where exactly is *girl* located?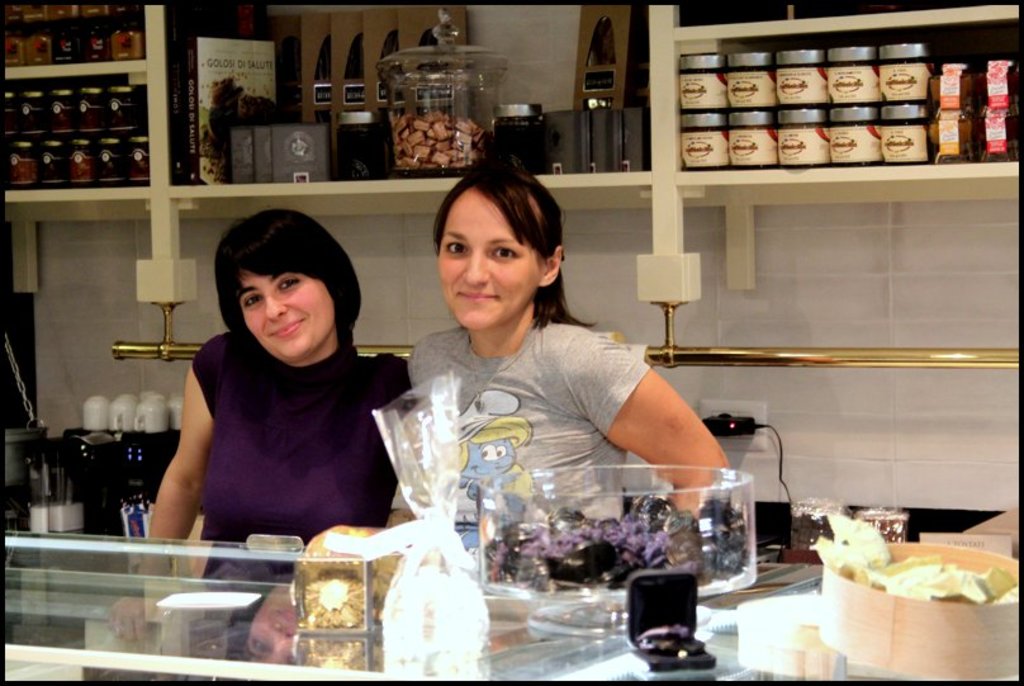
Its bounding box is l=106, t=208, r=407, b=654.
